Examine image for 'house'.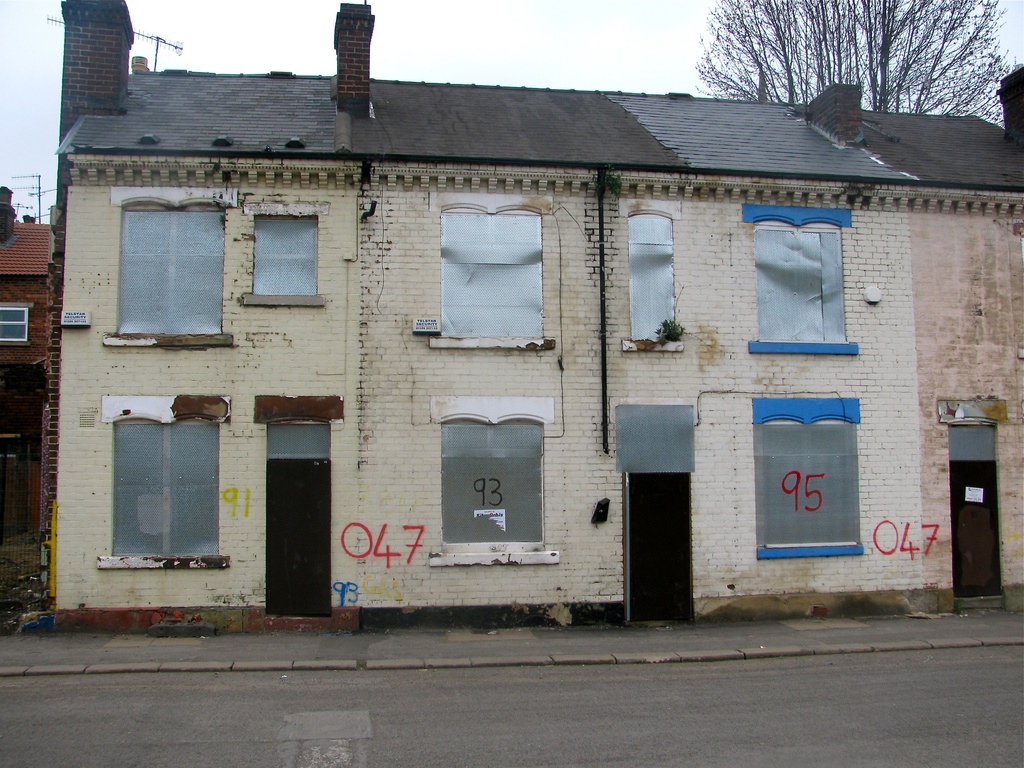
Examination result: l=0, t=184, r=63, b=616.
